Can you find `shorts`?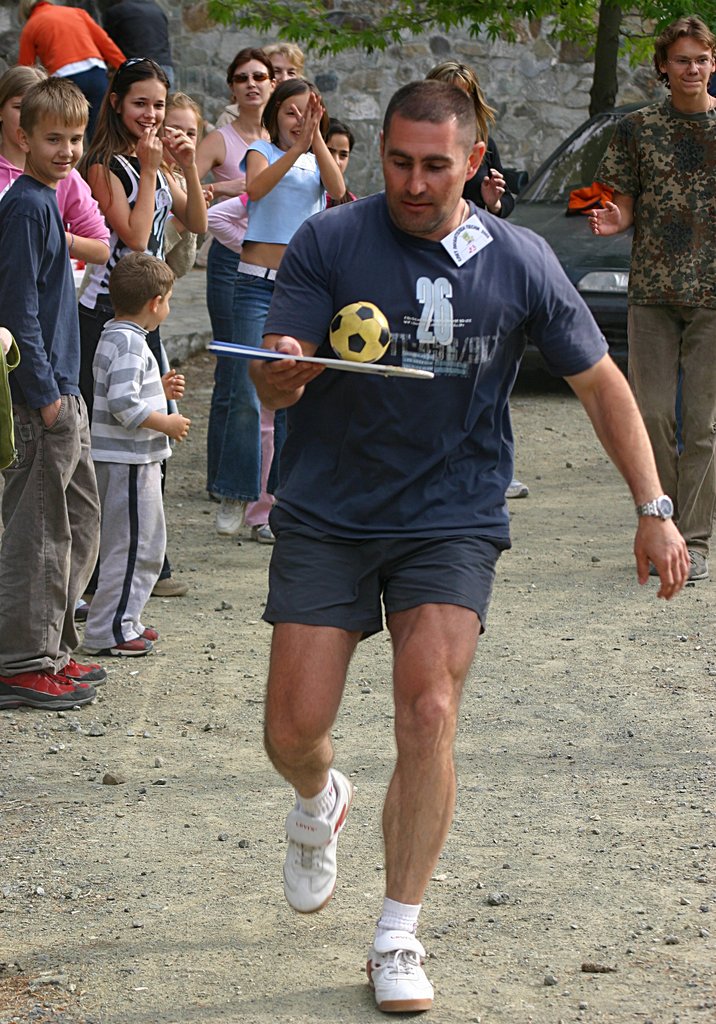
Yes, bounding box: box(254, 514, 507, 620).
